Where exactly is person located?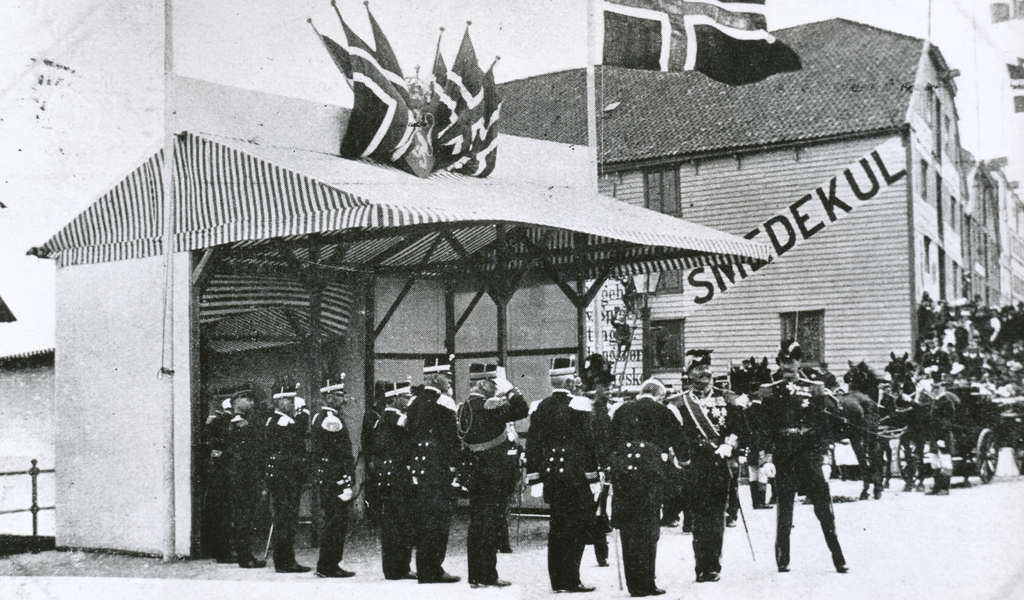
Its bounding box is rect(529, 353, 617, 589).
